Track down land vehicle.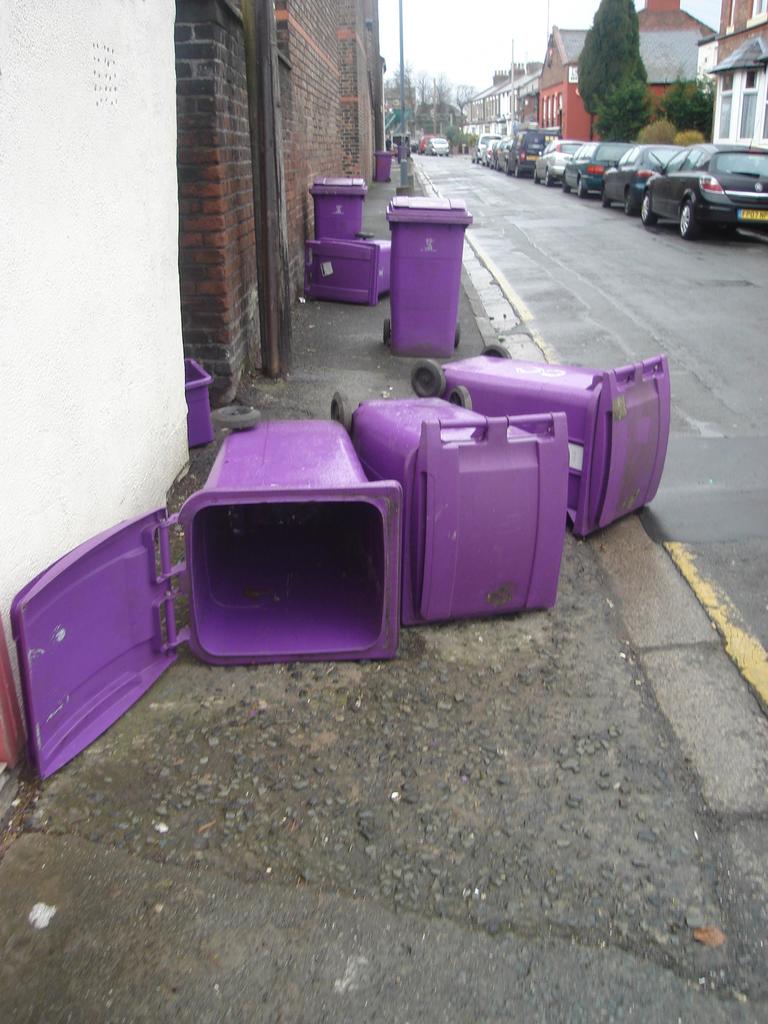
Tracked to [left=531, top=137, right=583, bottom=186].
